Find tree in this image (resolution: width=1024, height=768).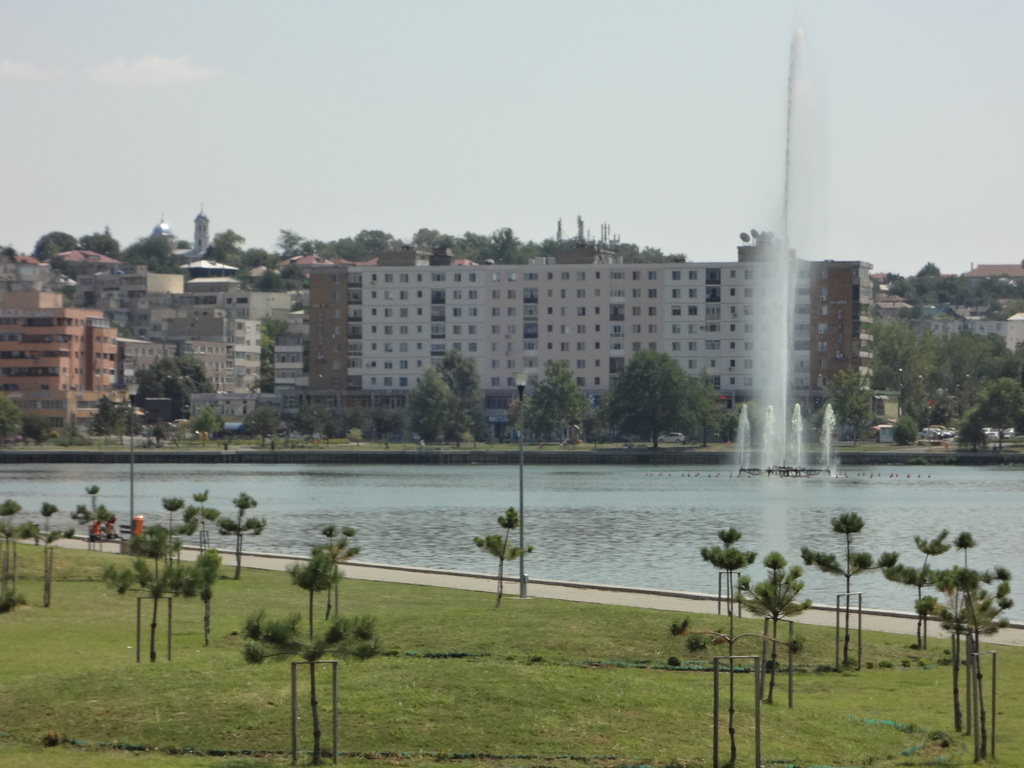
bbox=[316, 522, 364, 611].
